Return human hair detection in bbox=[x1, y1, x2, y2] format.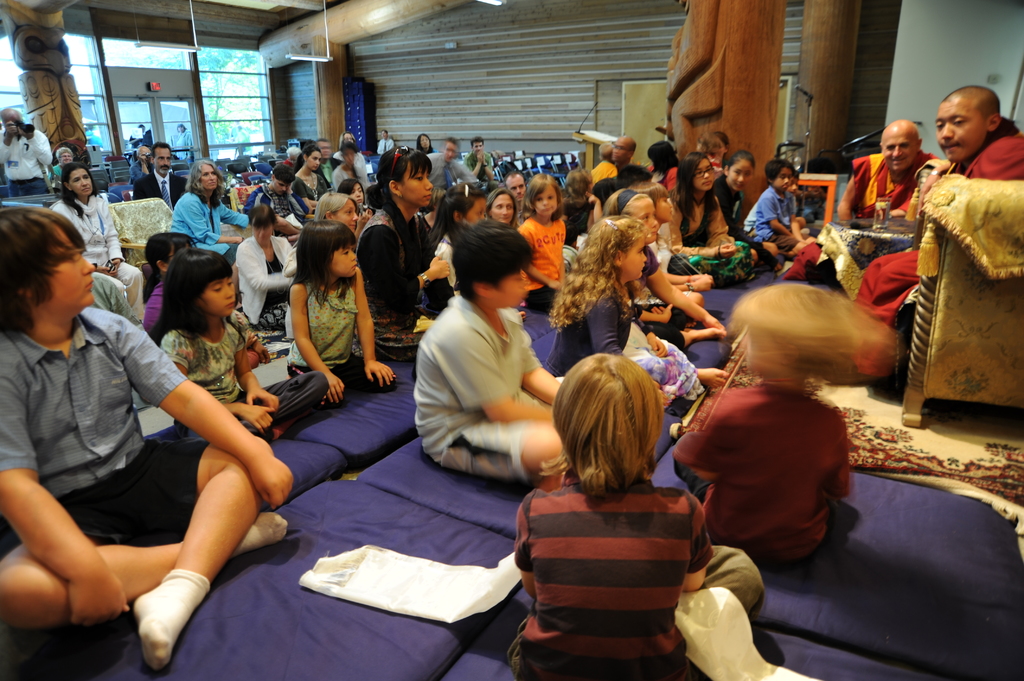
bbox=[339, 177, 368, 201].
